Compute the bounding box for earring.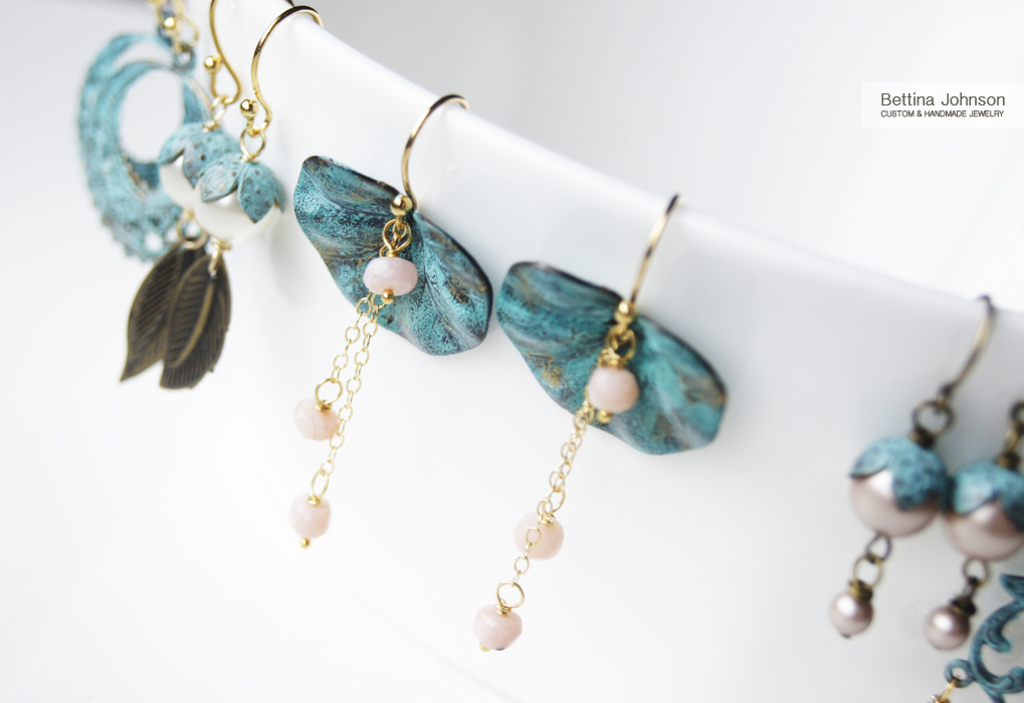
l=463, t=185, r=734, b=663.
